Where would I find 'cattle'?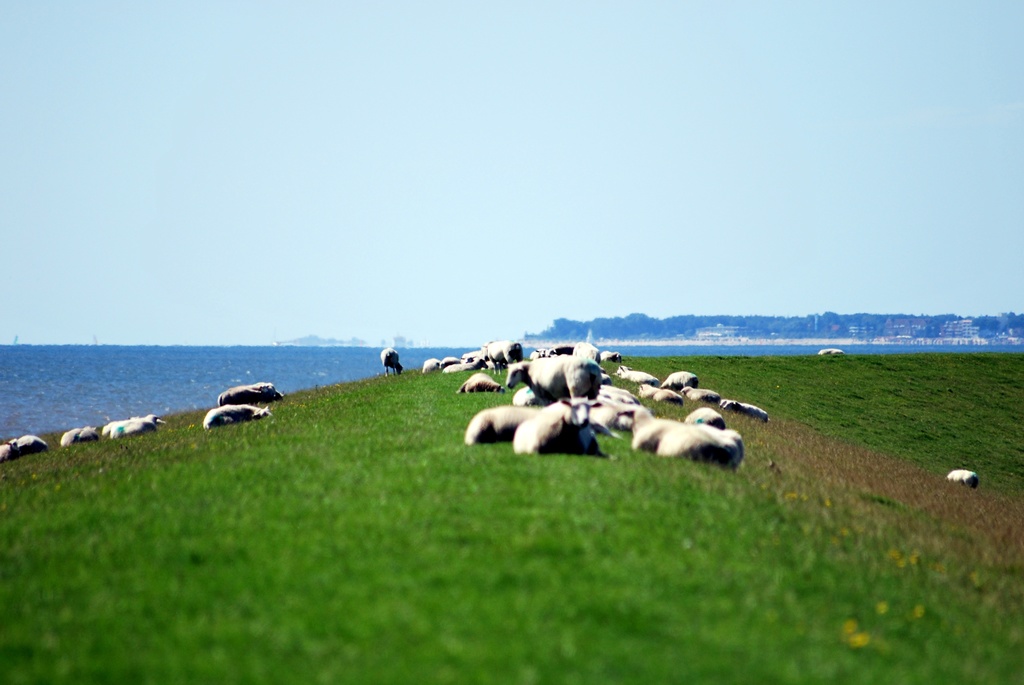
At [661, 372, 698, 391].
